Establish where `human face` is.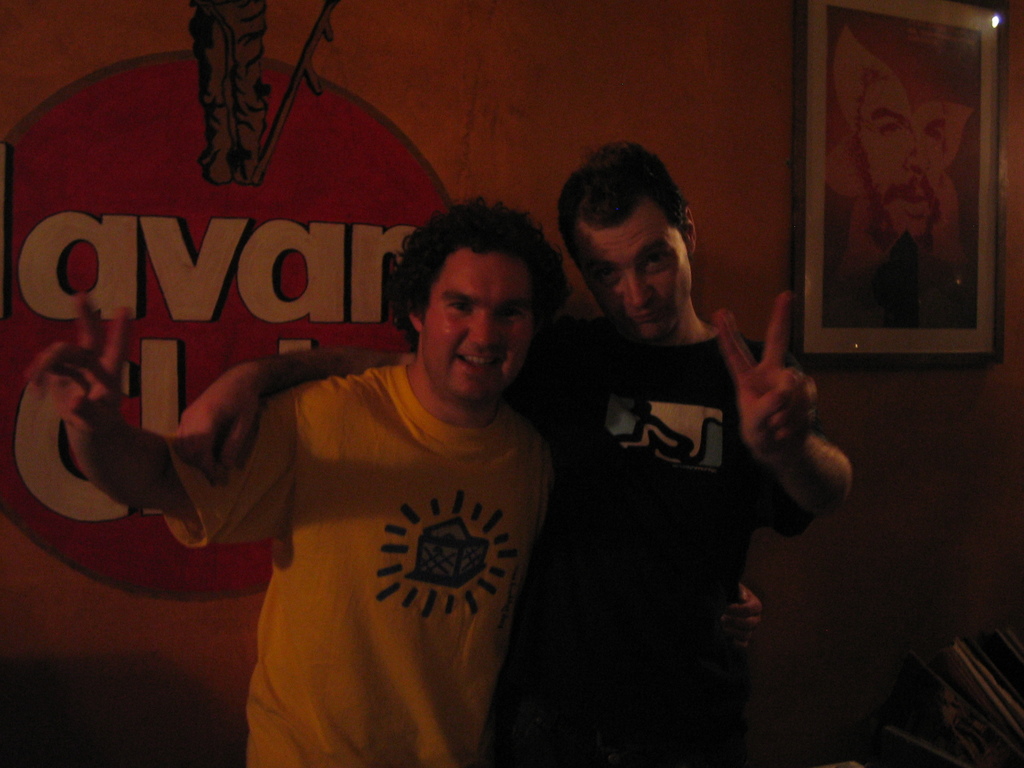
Established at Rect(576, 198, 689, 341).
